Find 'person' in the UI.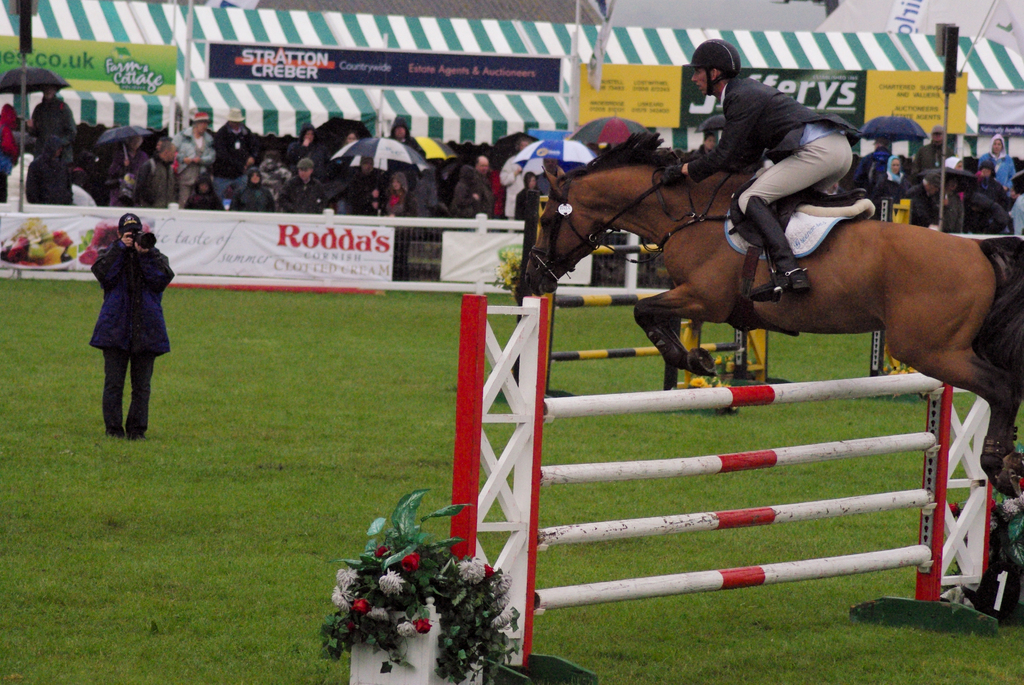
UI element at [0, 95, 18, 201].
